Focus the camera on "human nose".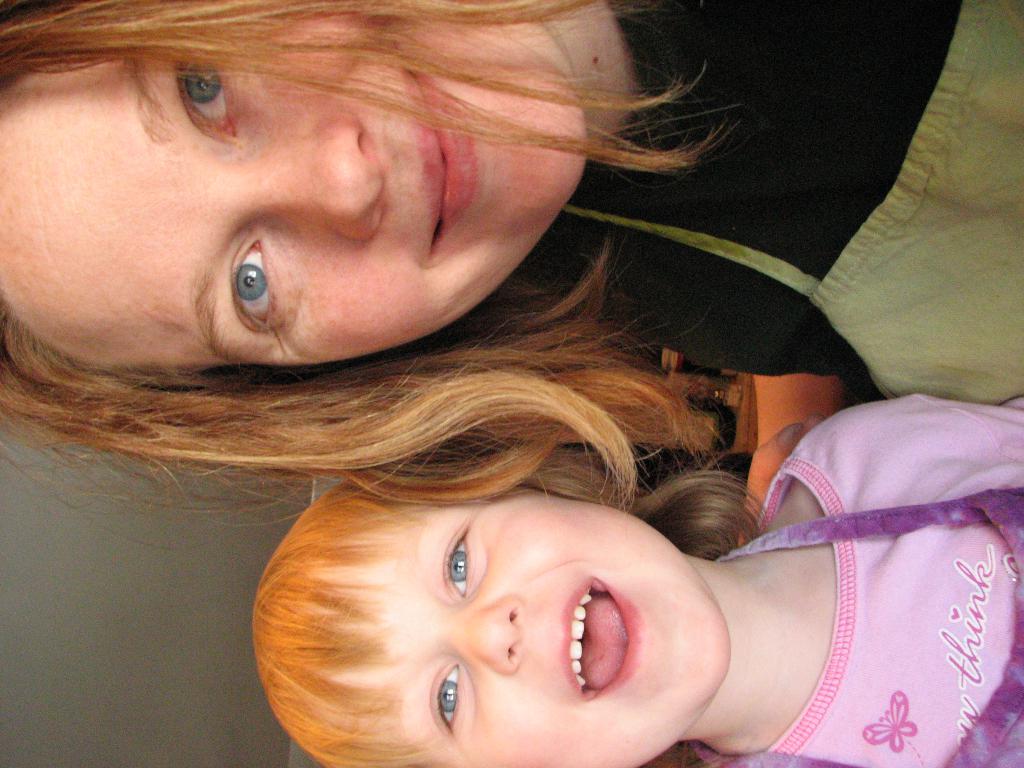
Focus region: (x1=442, y1=595, x2=525, y2=676).
